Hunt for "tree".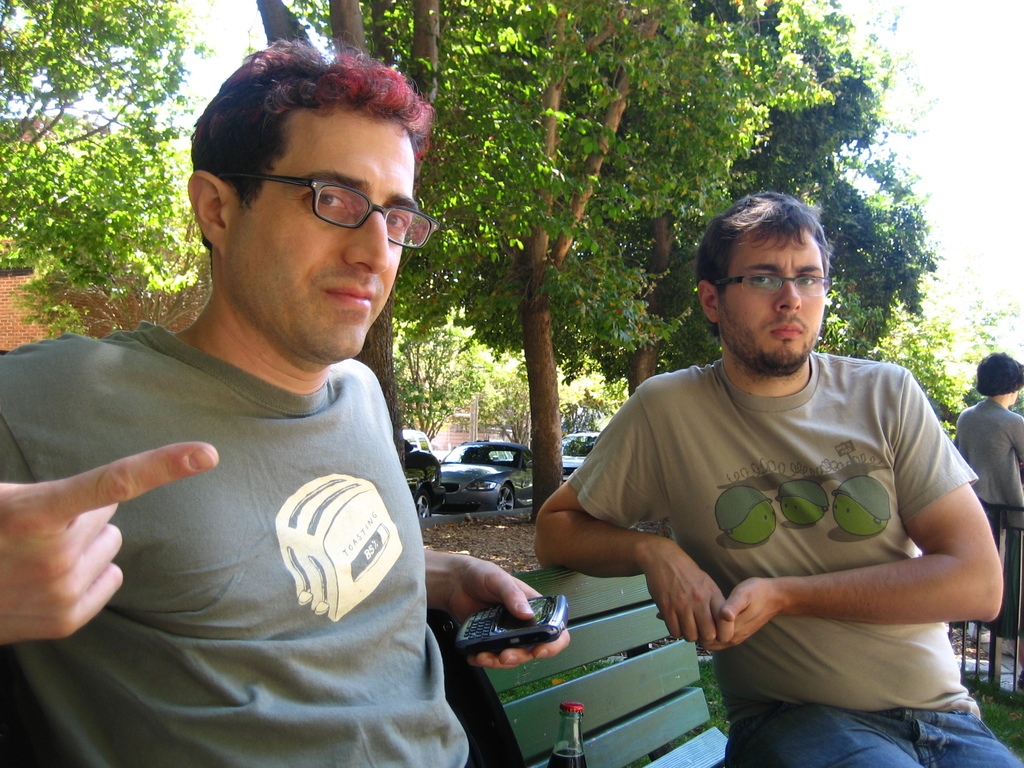
Hunted down at left=397, top=301, right=481, bottom=449.
